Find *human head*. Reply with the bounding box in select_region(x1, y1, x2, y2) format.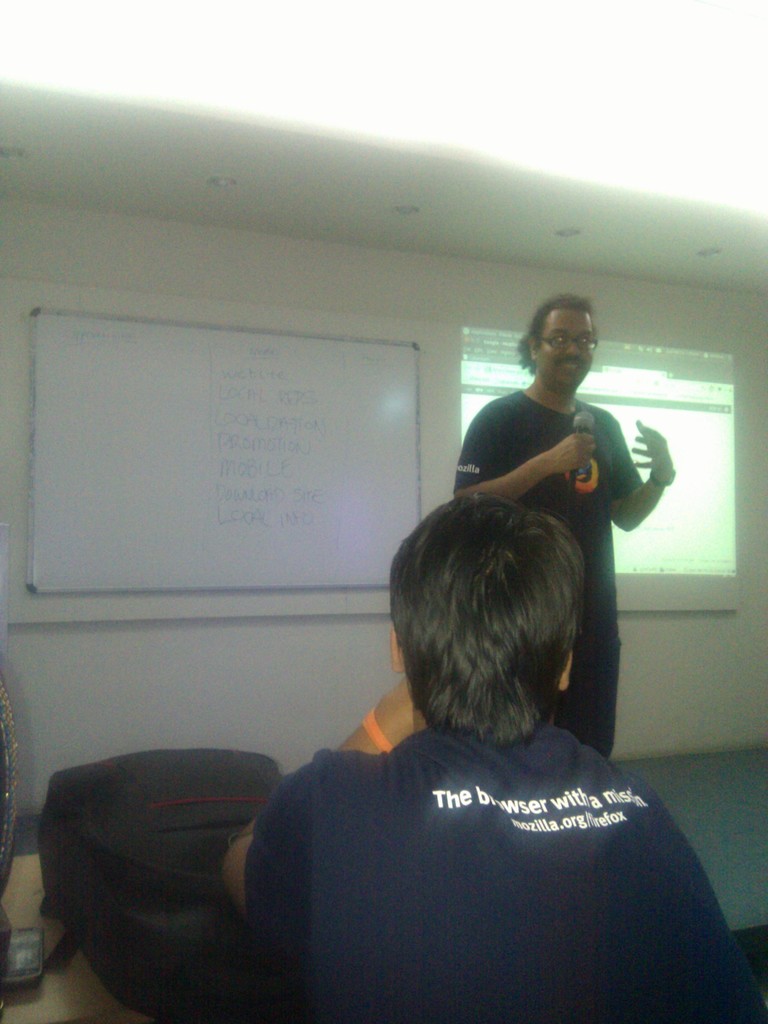
select_region(520, 294, 599, 394).
